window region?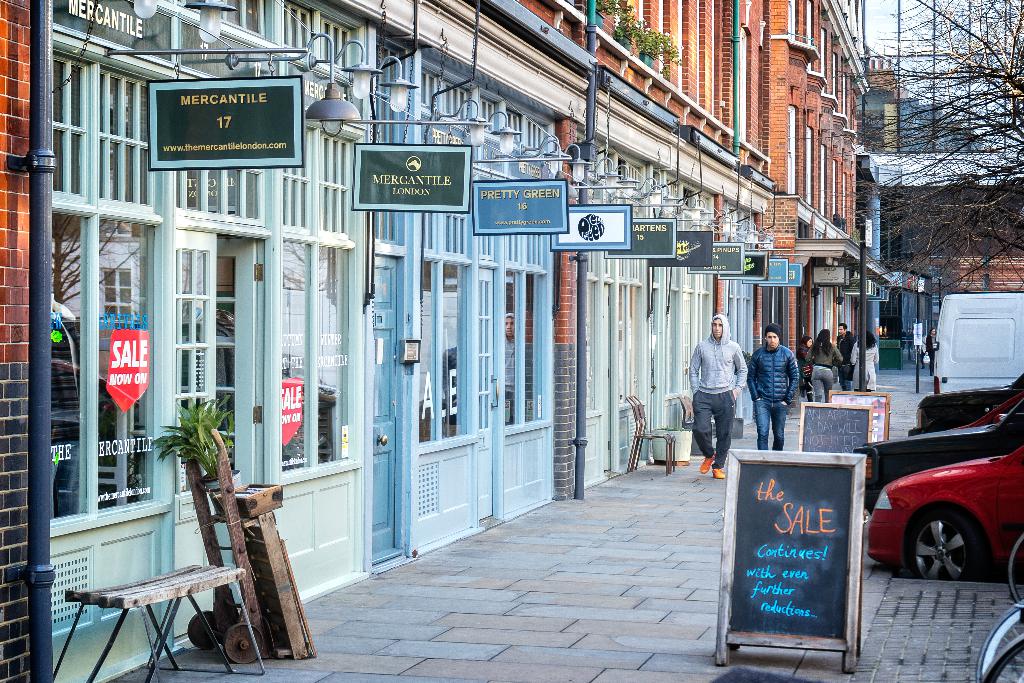
box(282, 238, 352, 473)
